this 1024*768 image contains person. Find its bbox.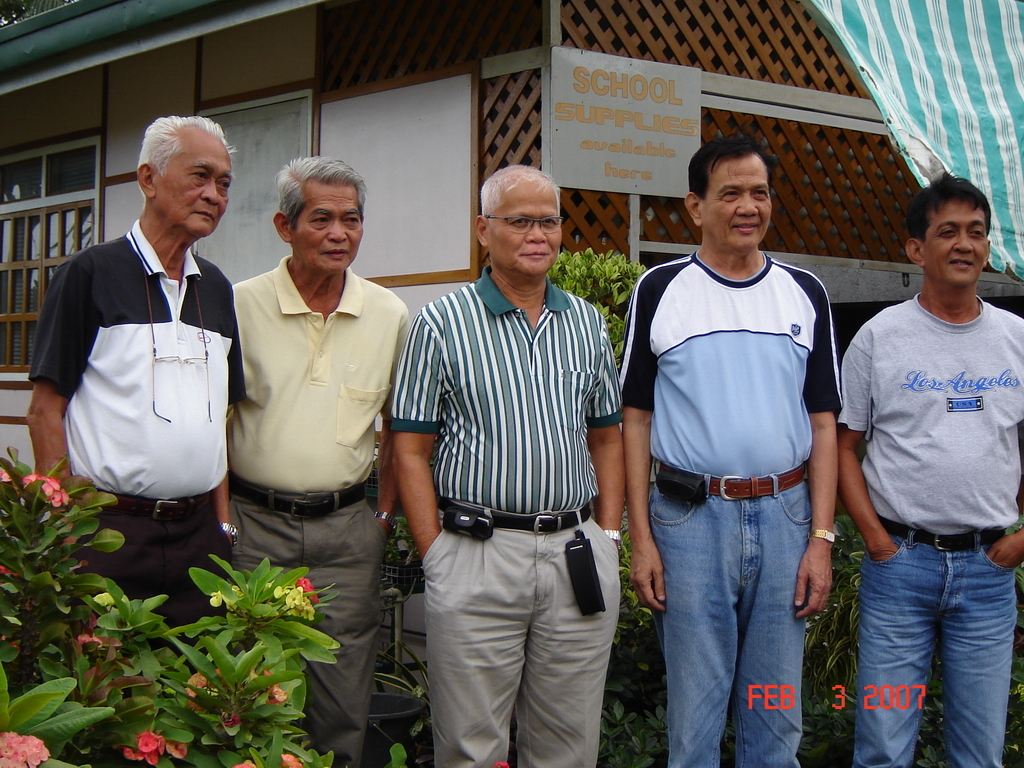
x1=837, y1=169, x2=1023, y2=767.
